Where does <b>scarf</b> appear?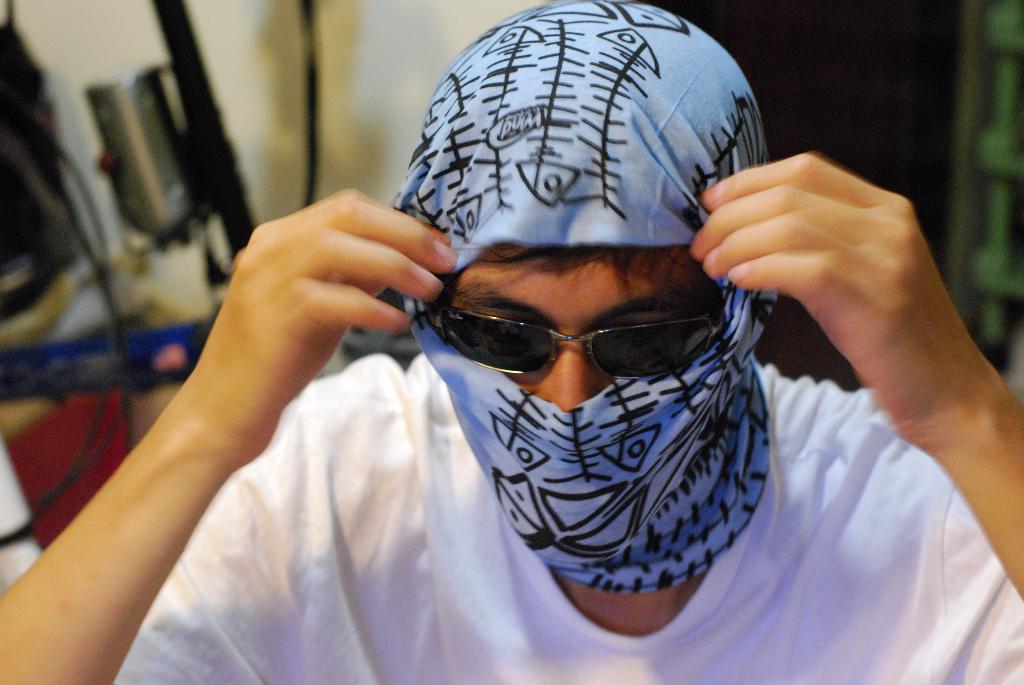
Appears at {"x1": 390, "y1": 0, "x2": 785, "y2": 588}.
